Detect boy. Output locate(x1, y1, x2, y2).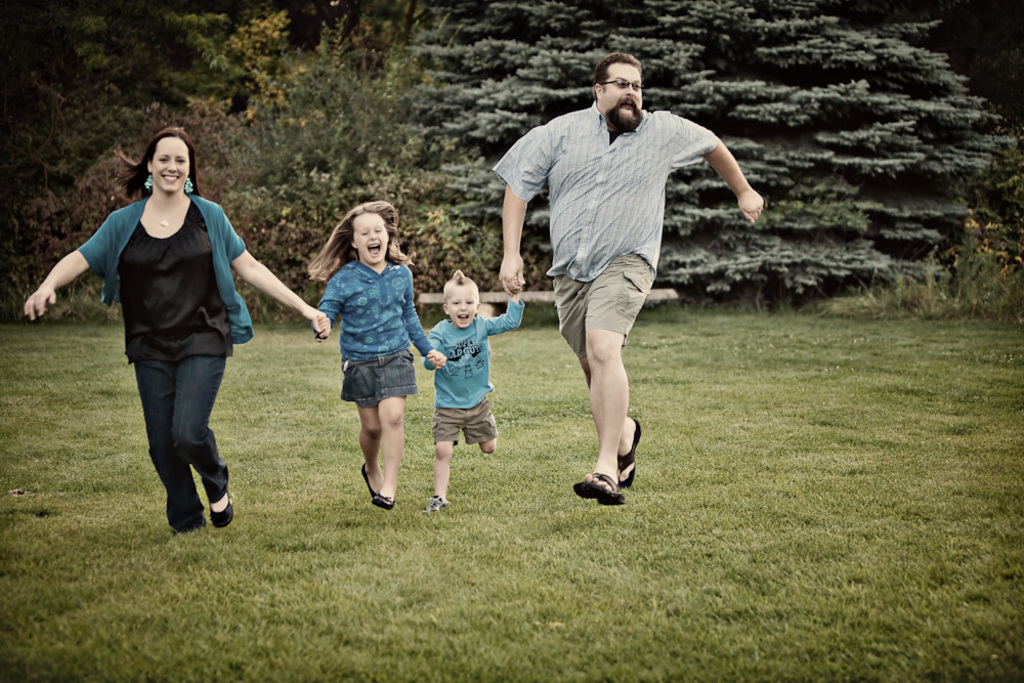
locate(413, 253, 508, 519).
